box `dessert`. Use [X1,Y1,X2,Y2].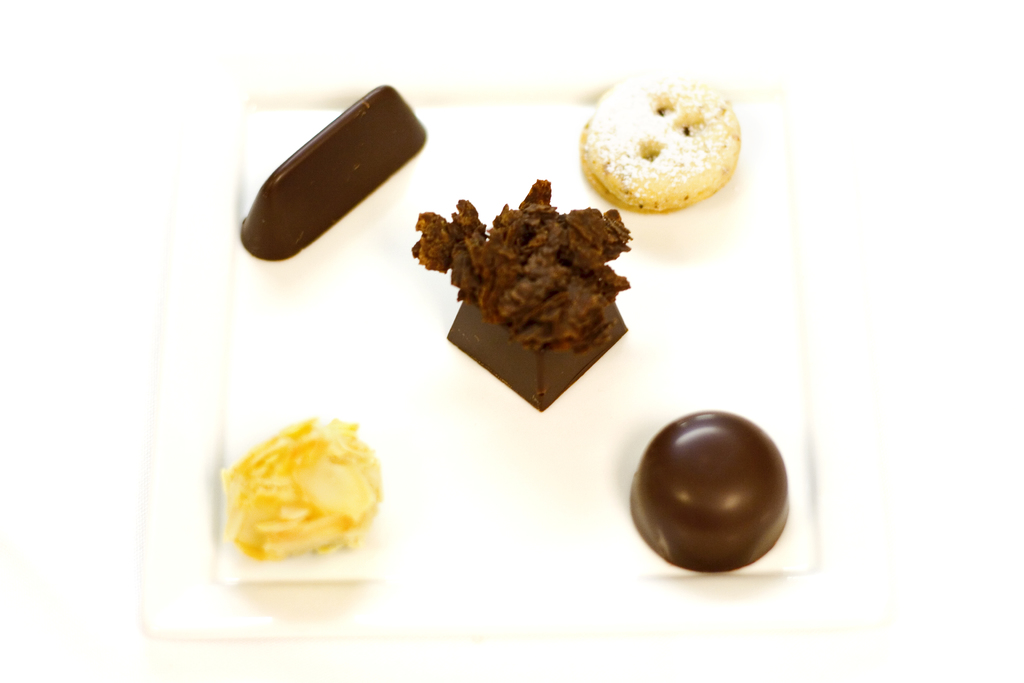
[634,411,793,559].
